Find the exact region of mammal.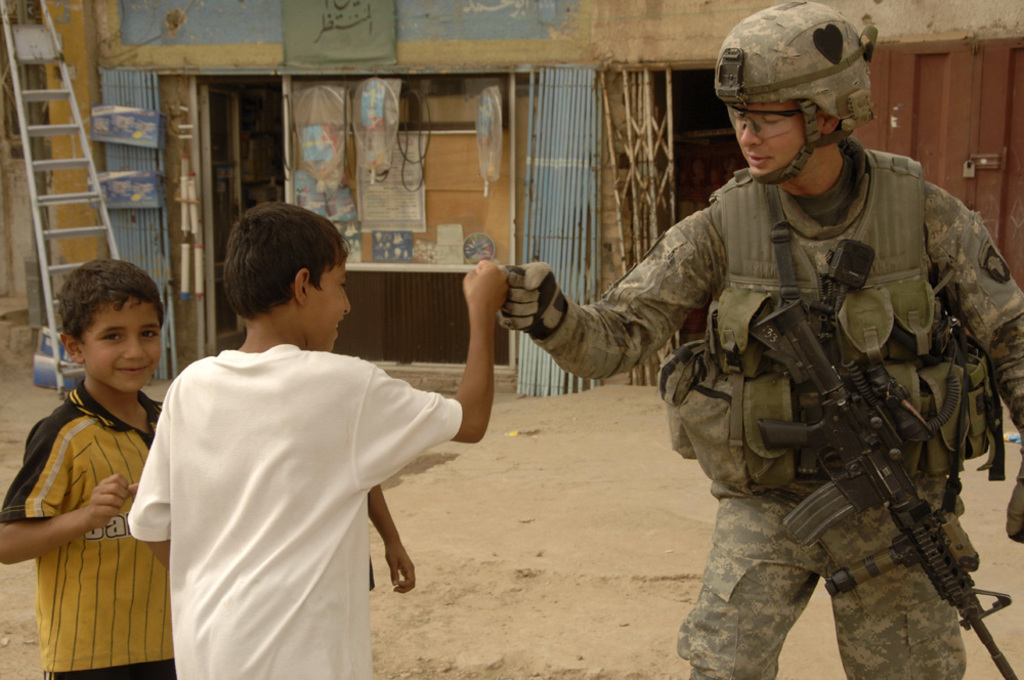
Exact region: <region>364, 479, 417, 599</region>.
